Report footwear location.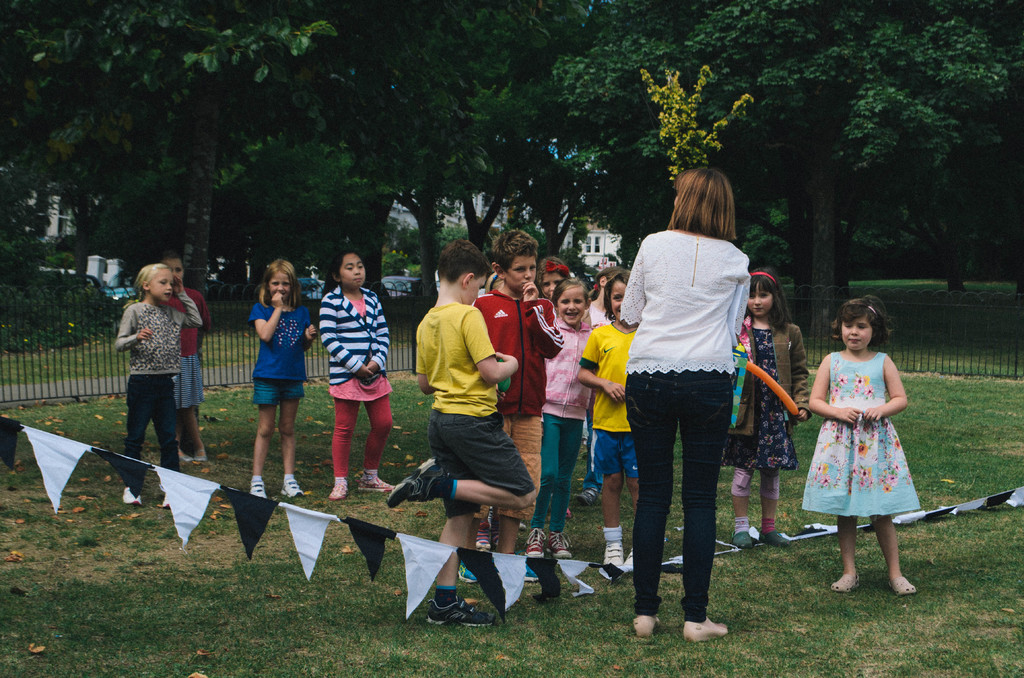
Report: detection(120, 490, 138, 508).
